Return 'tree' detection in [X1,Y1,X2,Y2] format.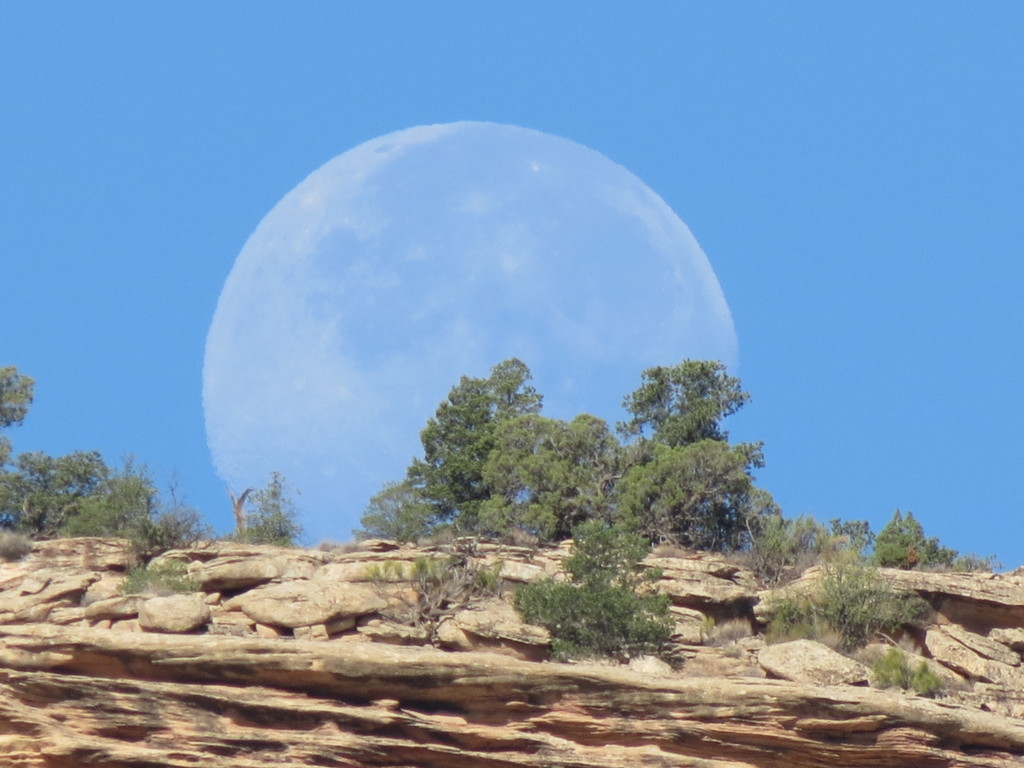
[604,328,762,568].
